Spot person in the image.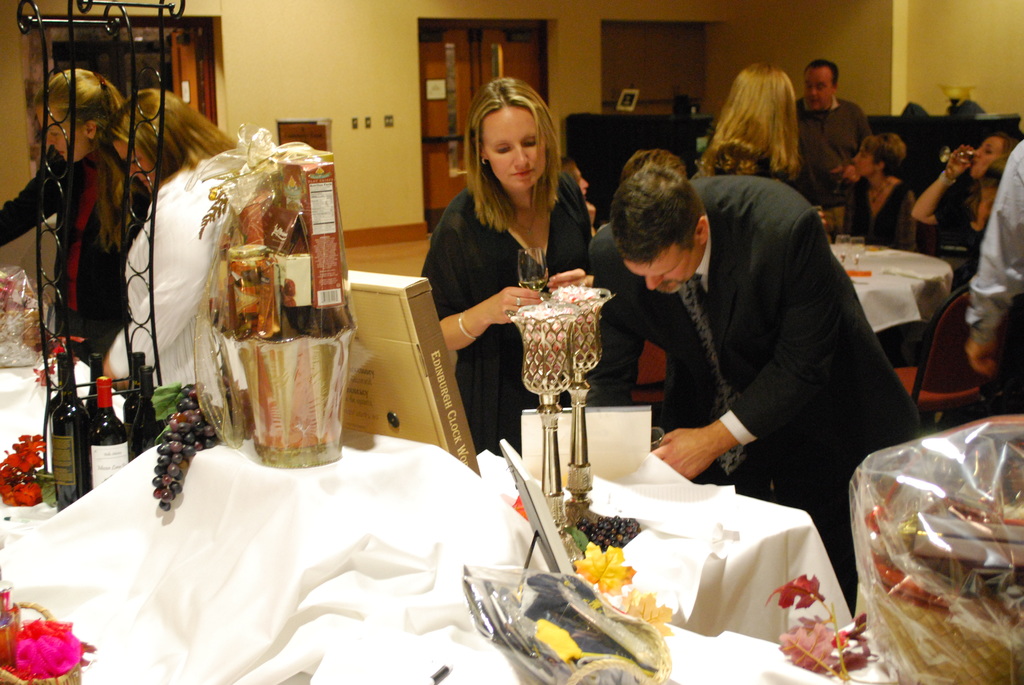
person found at 589,139,688,391.
